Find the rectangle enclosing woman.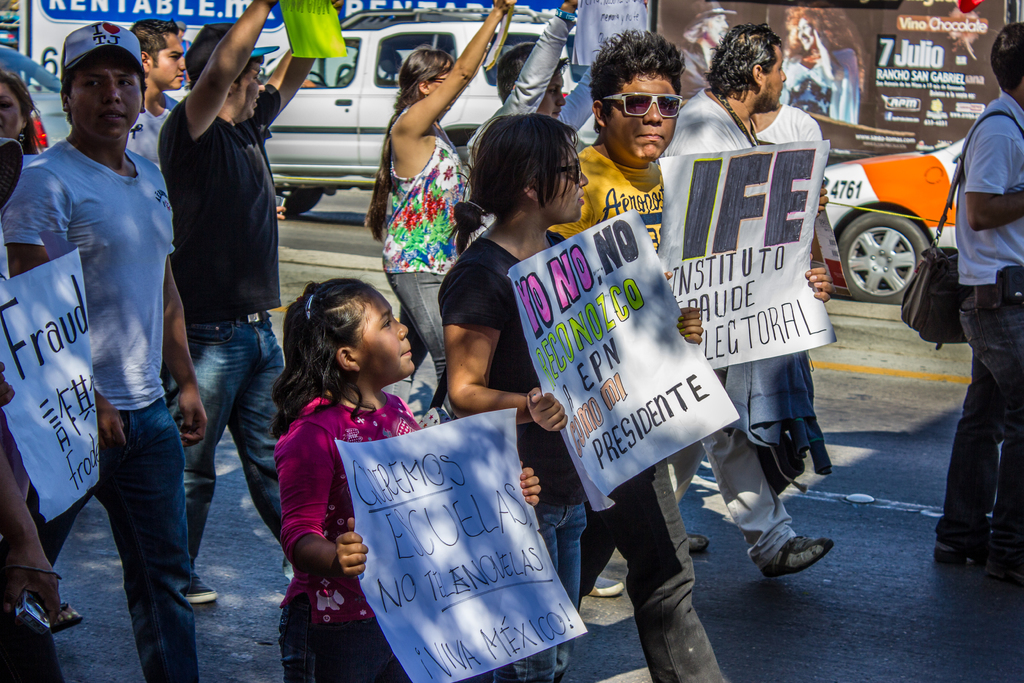
box=[0, 67, 36, 156].
